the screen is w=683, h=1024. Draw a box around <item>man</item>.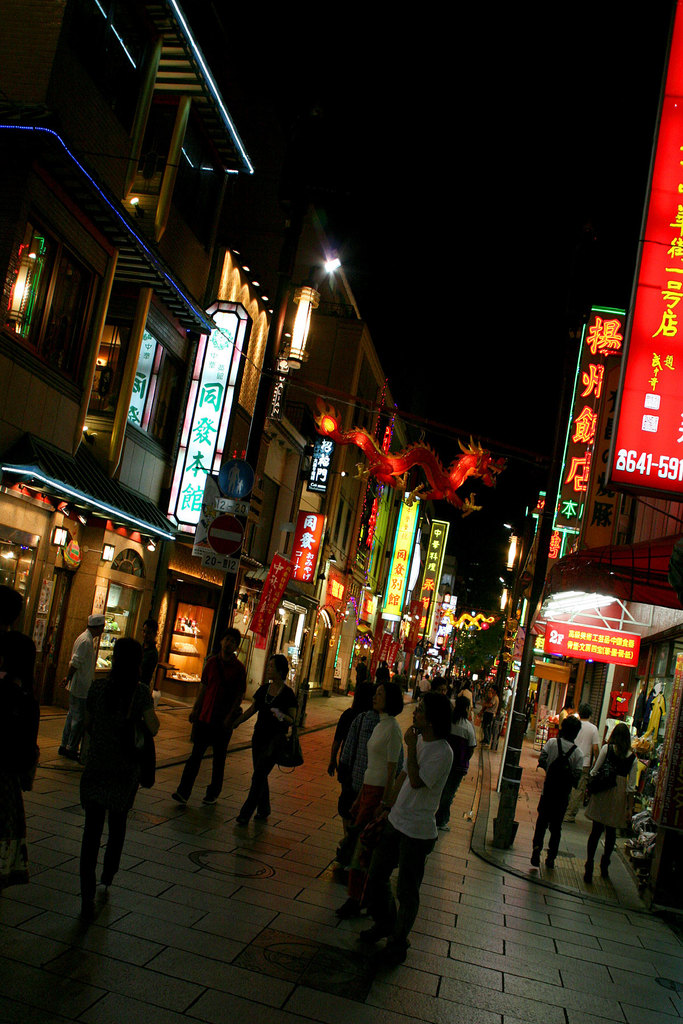
locate(569, 708, 604, 824).
